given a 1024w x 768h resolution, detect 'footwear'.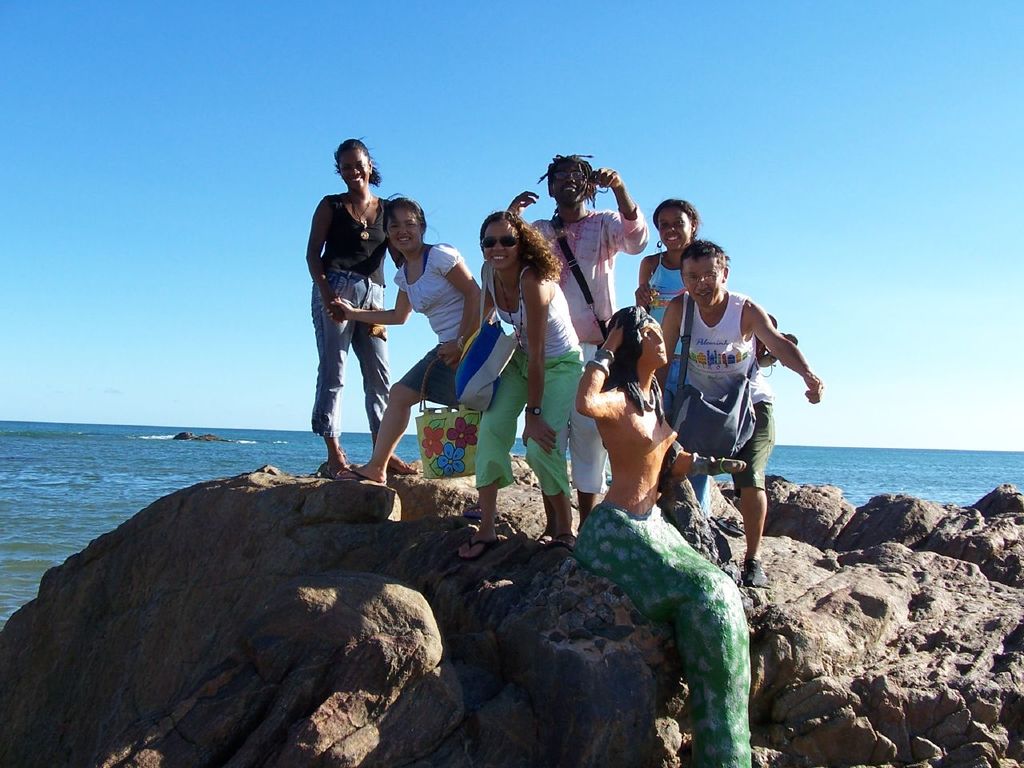
pyautogui.locateOnScreen(326, 459, 353, 479).
